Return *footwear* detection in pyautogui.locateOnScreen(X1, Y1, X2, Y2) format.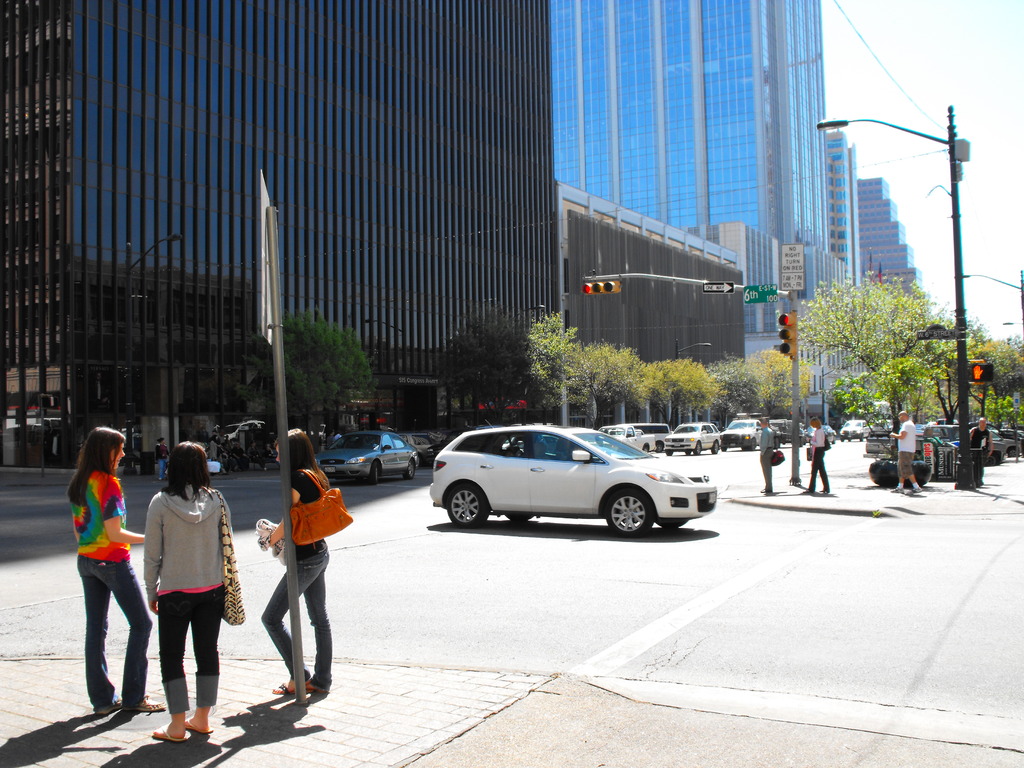
pyautogui.locateOnScreen(801, 488, 811, 496).
